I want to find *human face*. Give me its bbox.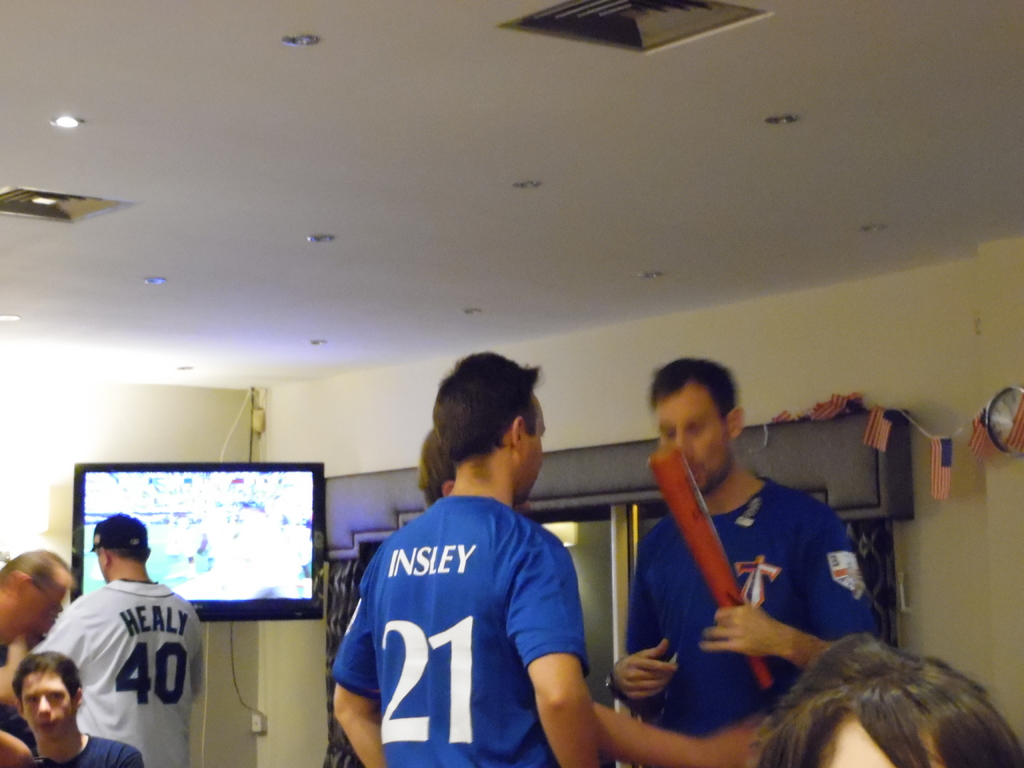
<bbox>524, 403, 545, 499</bbox>.
